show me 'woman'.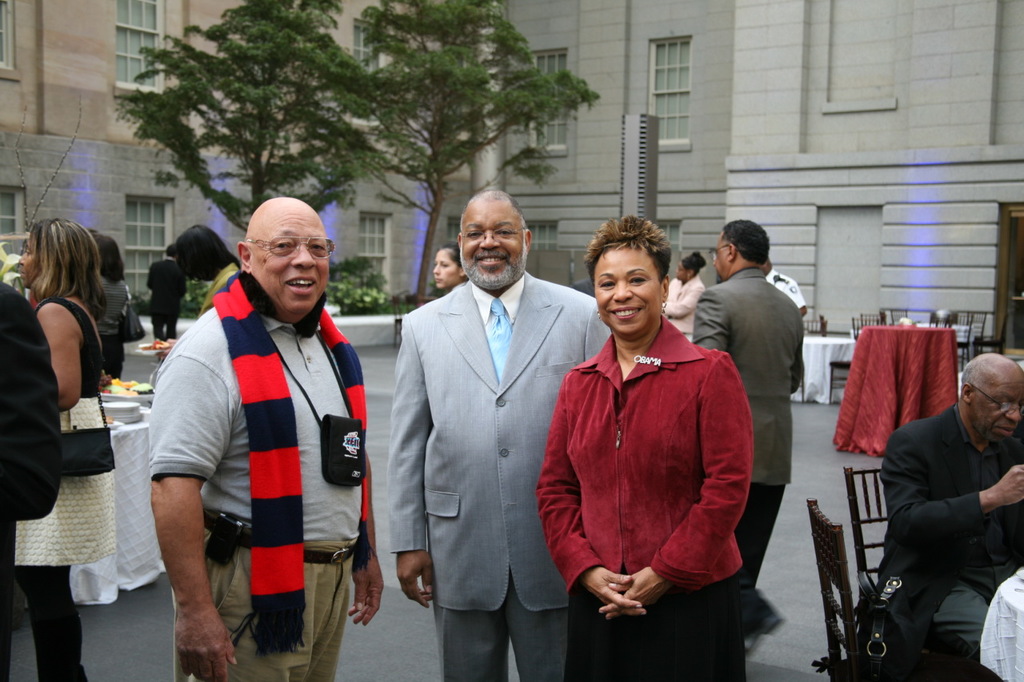
'woman' is here: <region>434, 245, 466, 296</region>.
